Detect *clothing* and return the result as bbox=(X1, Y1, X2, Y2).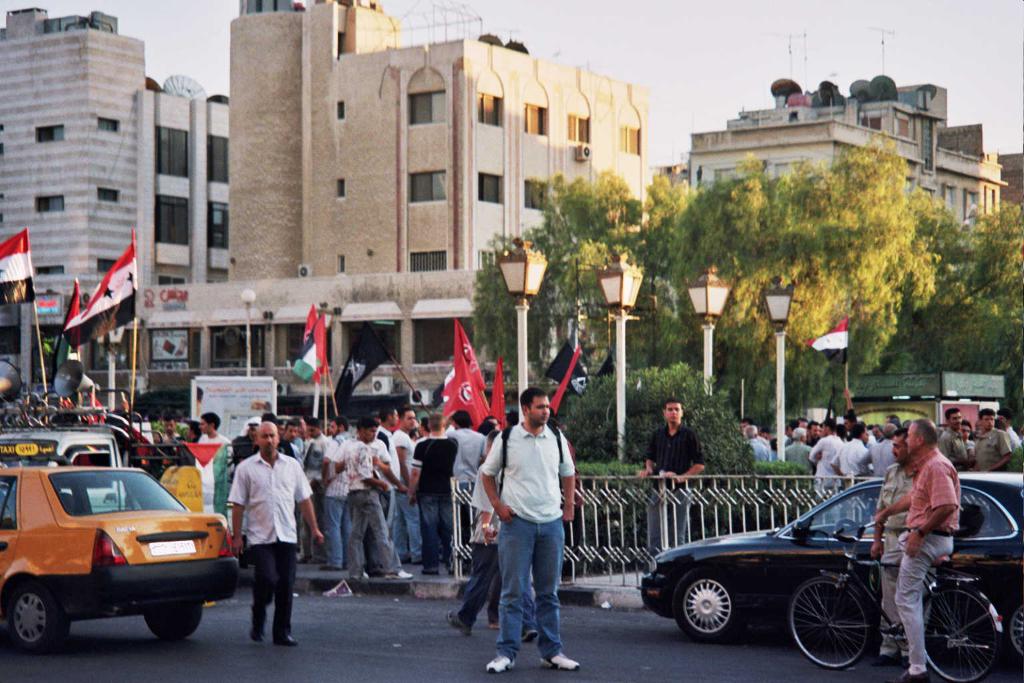
bbox=(339, 440, 380, 496).
